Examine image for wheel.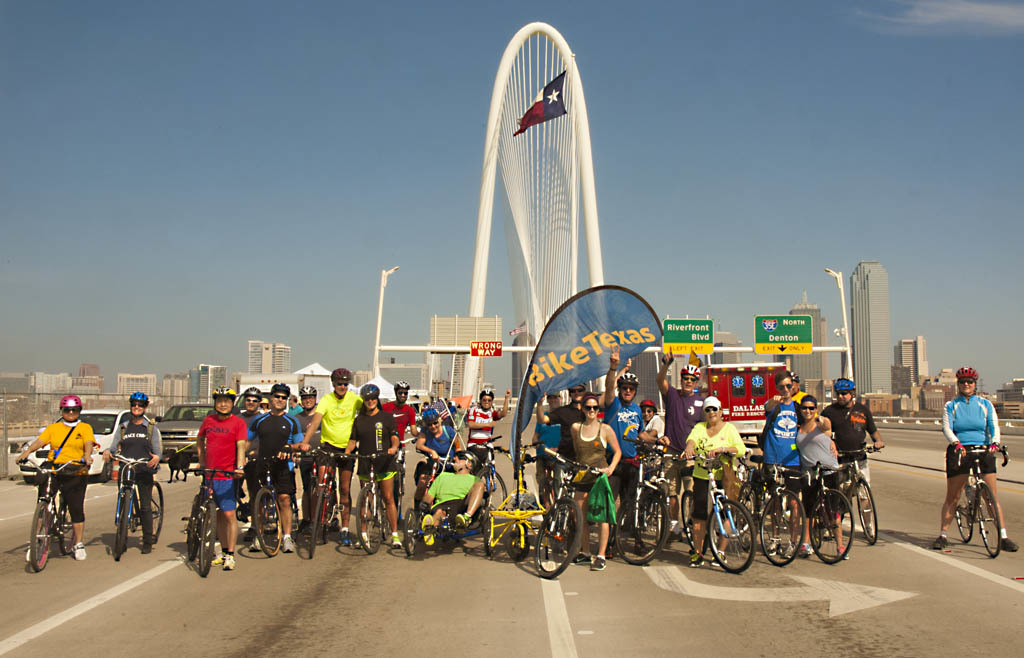
Examination result: 357:481:385:547.
